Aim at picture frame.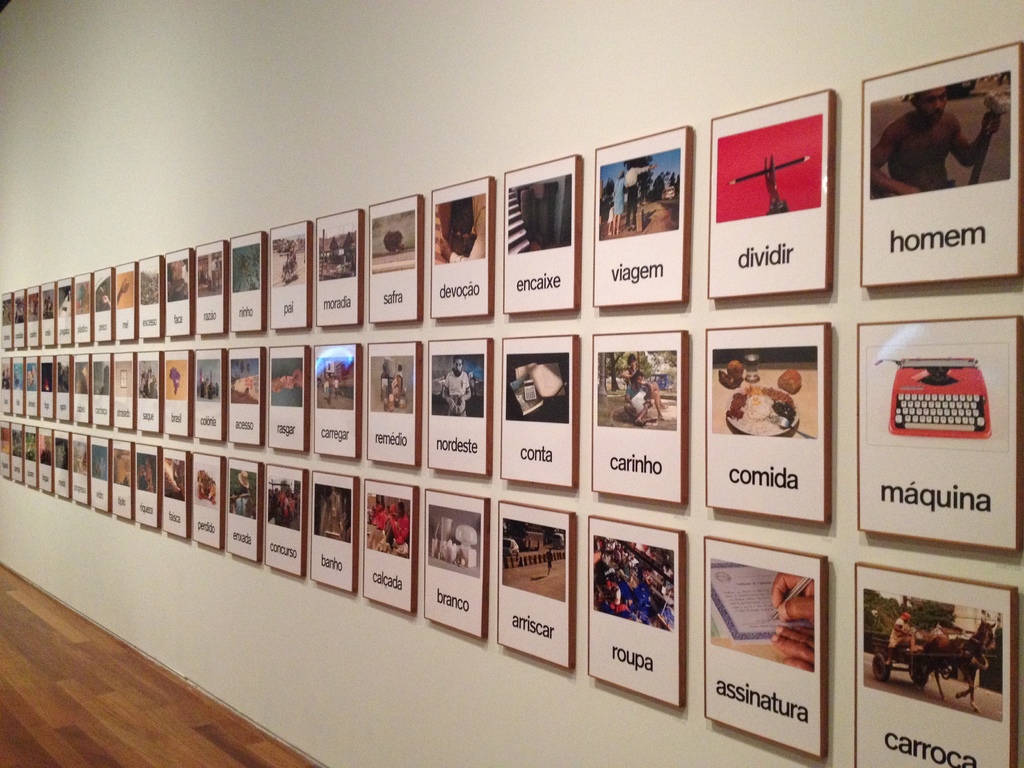
Aimed at detection(109, 435, 135, 525).
